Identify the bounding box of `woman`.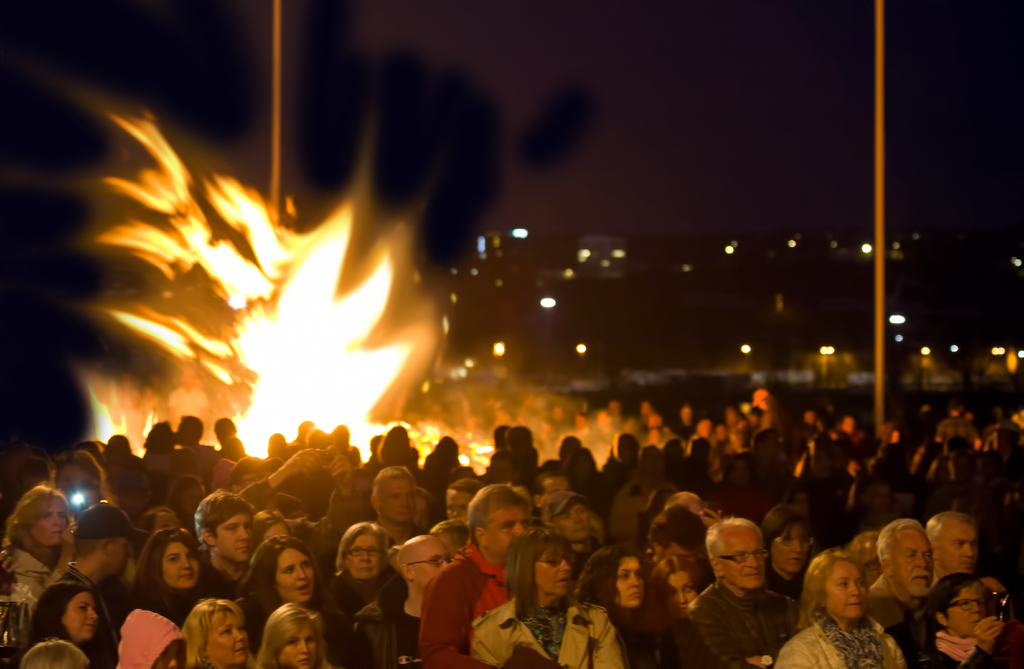
[left=801, top=554, right=914, bottom=660].
